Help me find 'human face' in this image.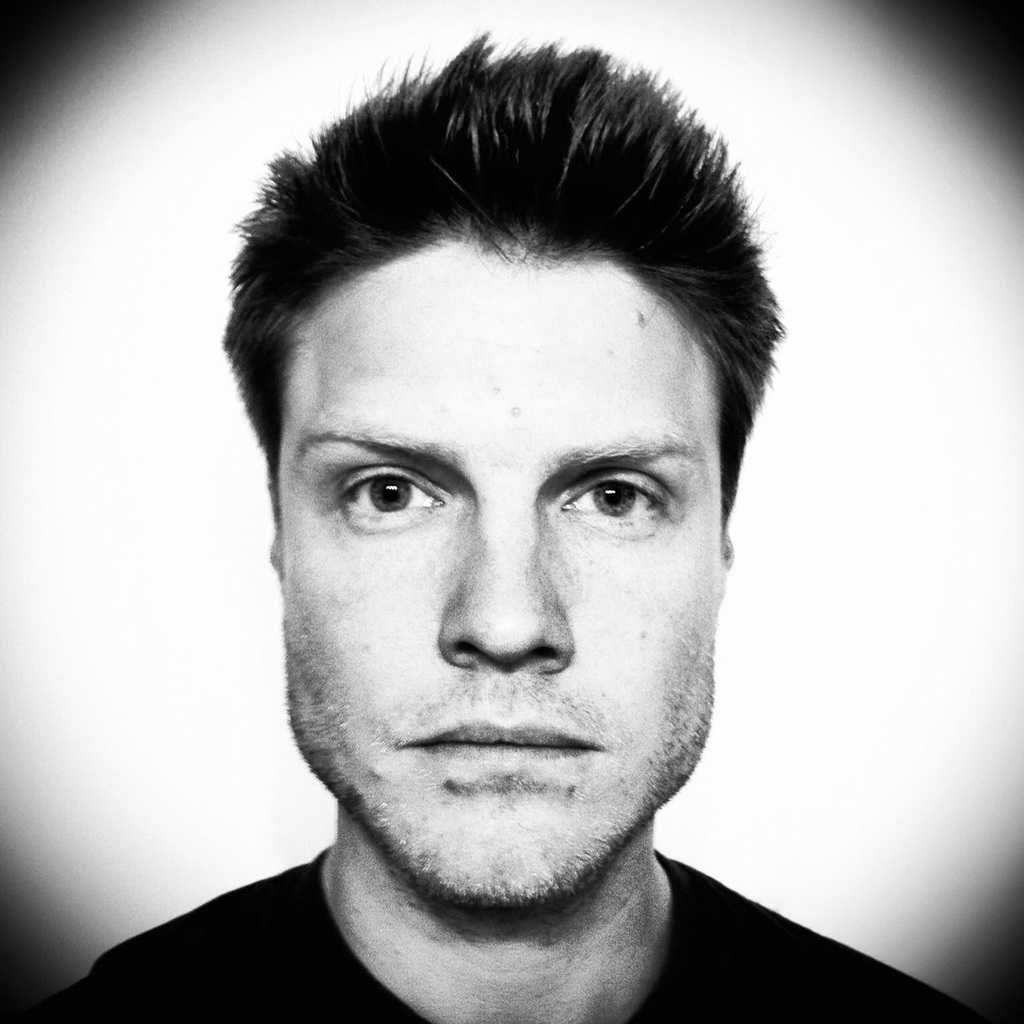
Found it: locate(272, 241, 720, 903).
